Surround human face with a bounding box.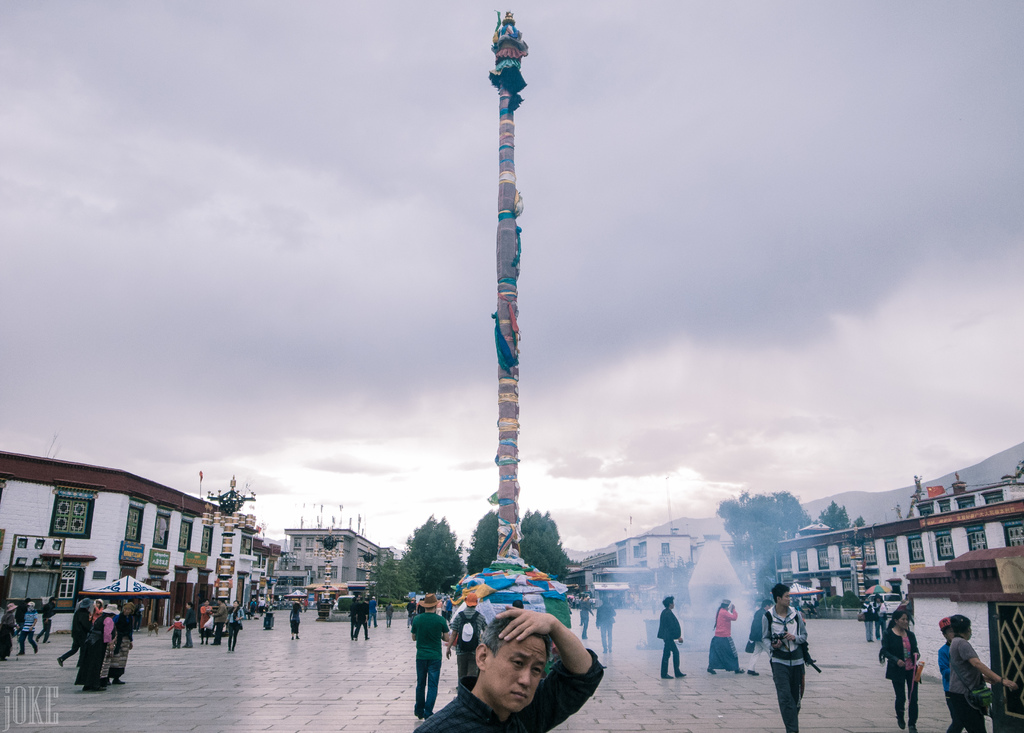
left=488, top=634, right=550, bottom=714.
